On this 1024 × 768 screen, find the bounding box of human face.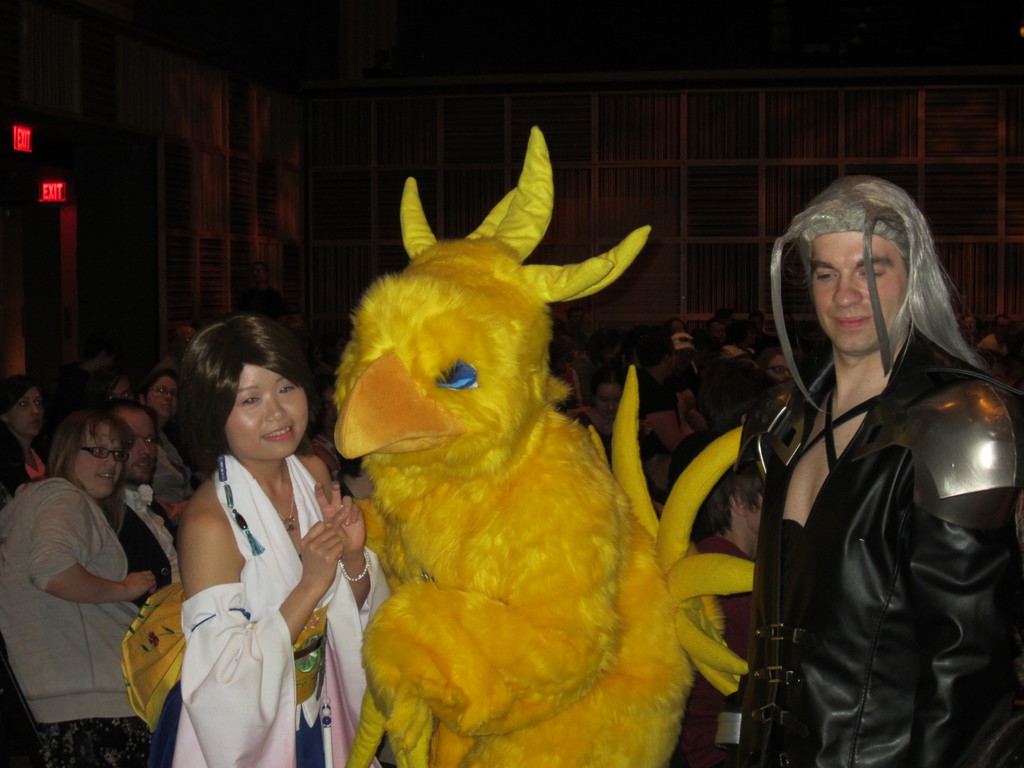
Bounding box: 255, 264, 265, 283.
